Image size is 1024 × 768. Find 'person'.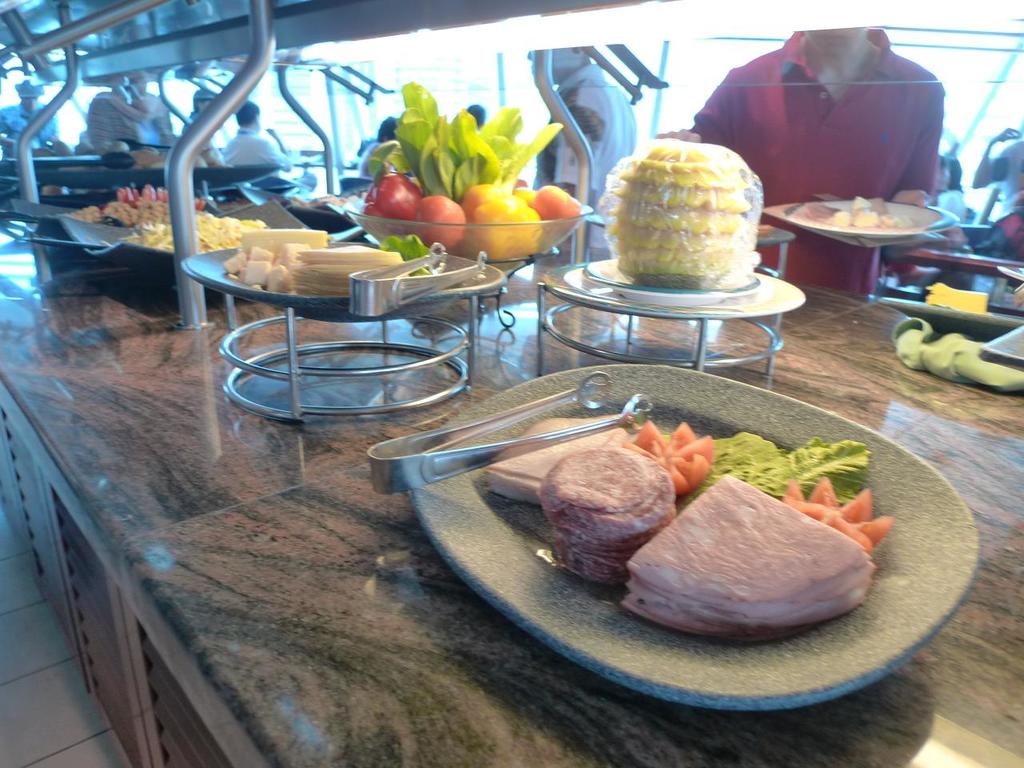
(left=654, top=11, right=946, bottom=297).
